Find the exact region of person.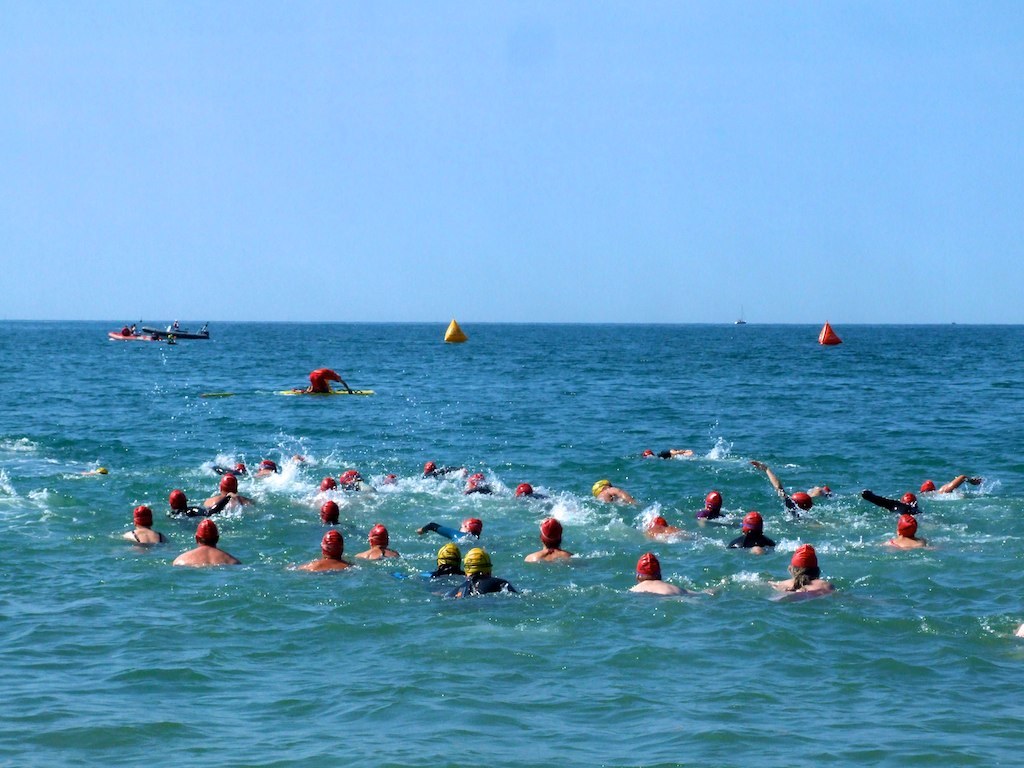
Exact region: [x1=858, y1=489, x2=930, y2=517].
